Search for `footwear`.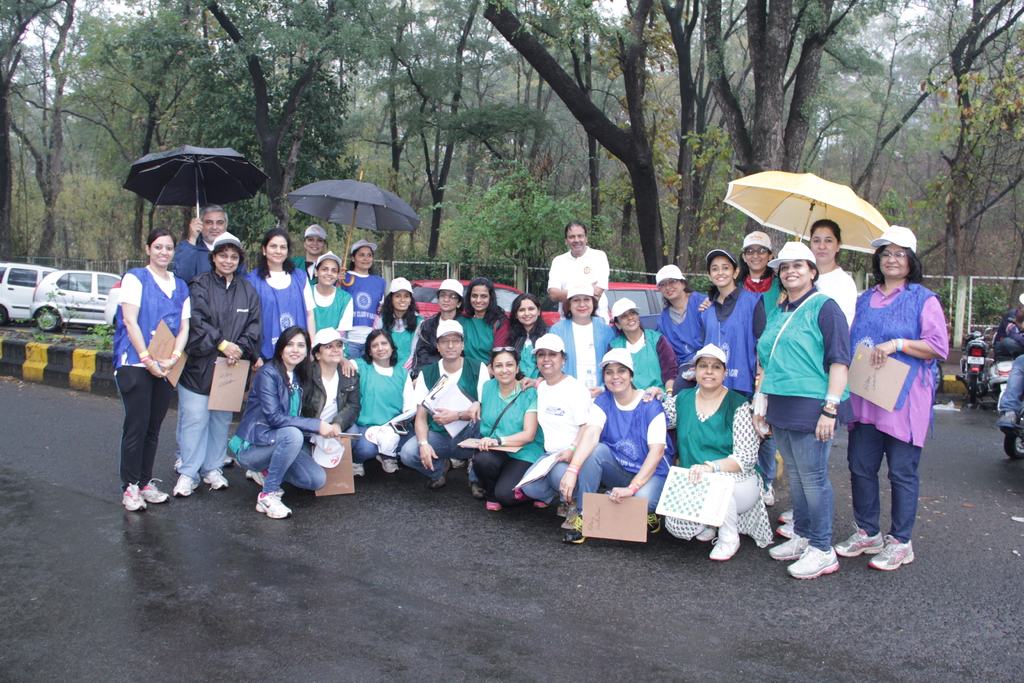
Found at [x1=786, y1=549, x2=840, y2=580].
